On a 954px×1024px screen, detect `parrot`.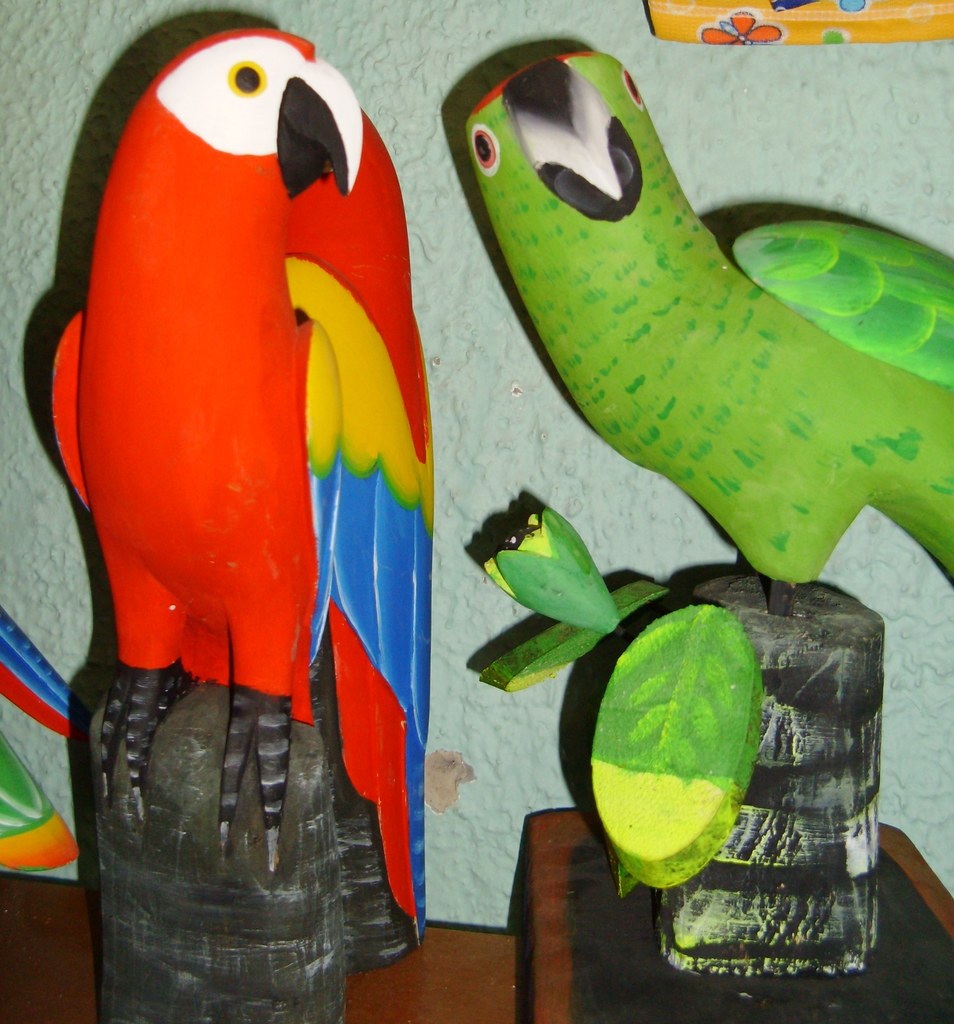
x1=48, y1=27, x2=436, y2=947.
